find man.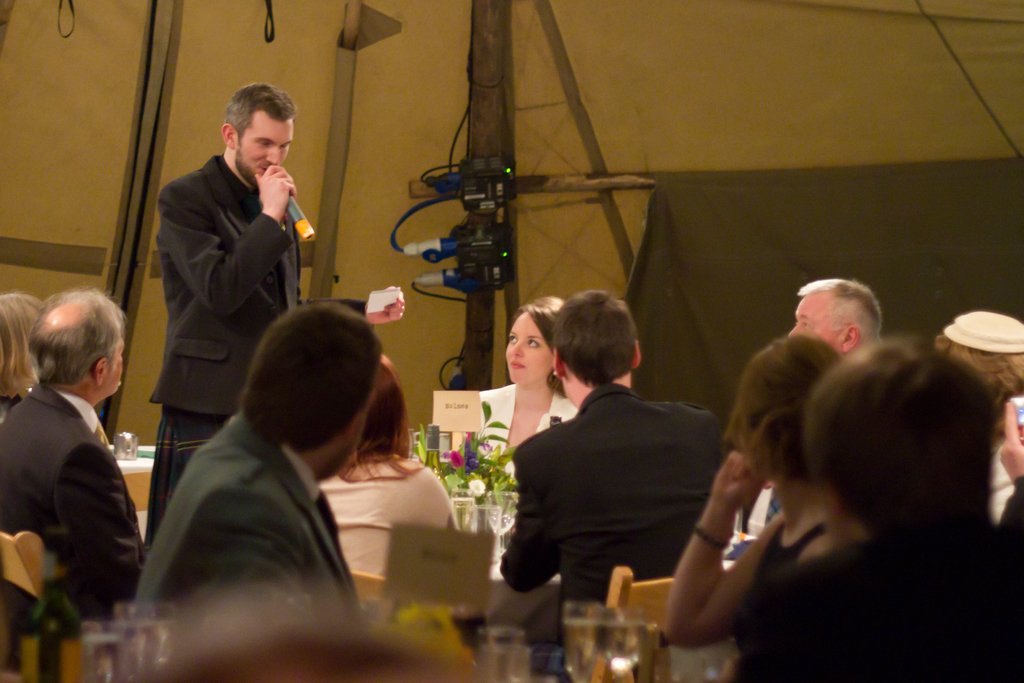
[144, 81, 408, 547].
